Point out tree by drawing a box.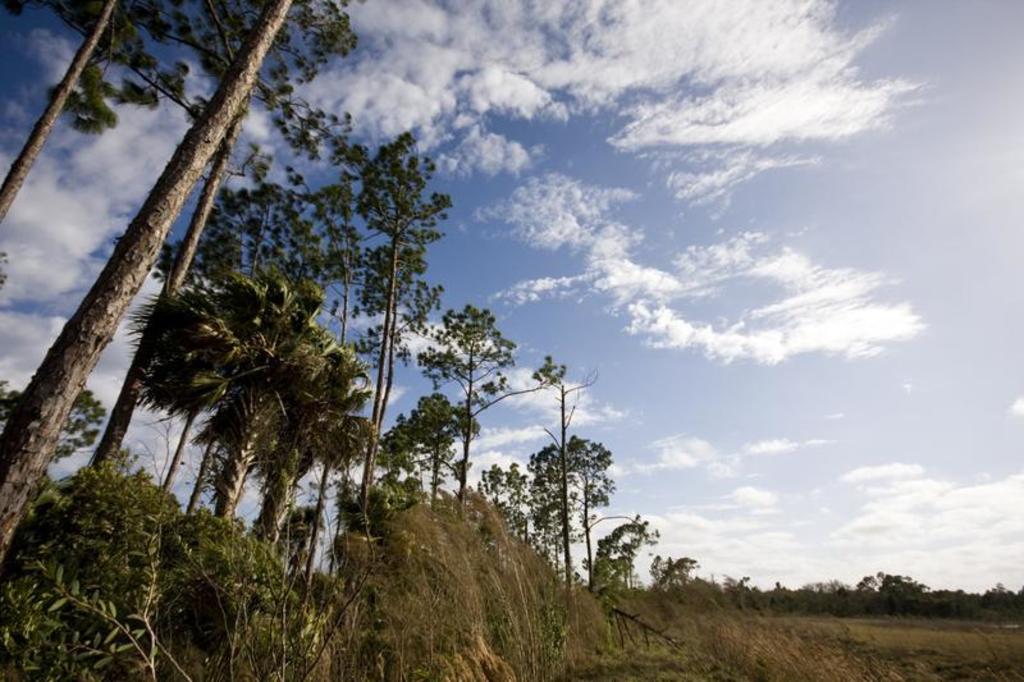
269 128 472 618.
